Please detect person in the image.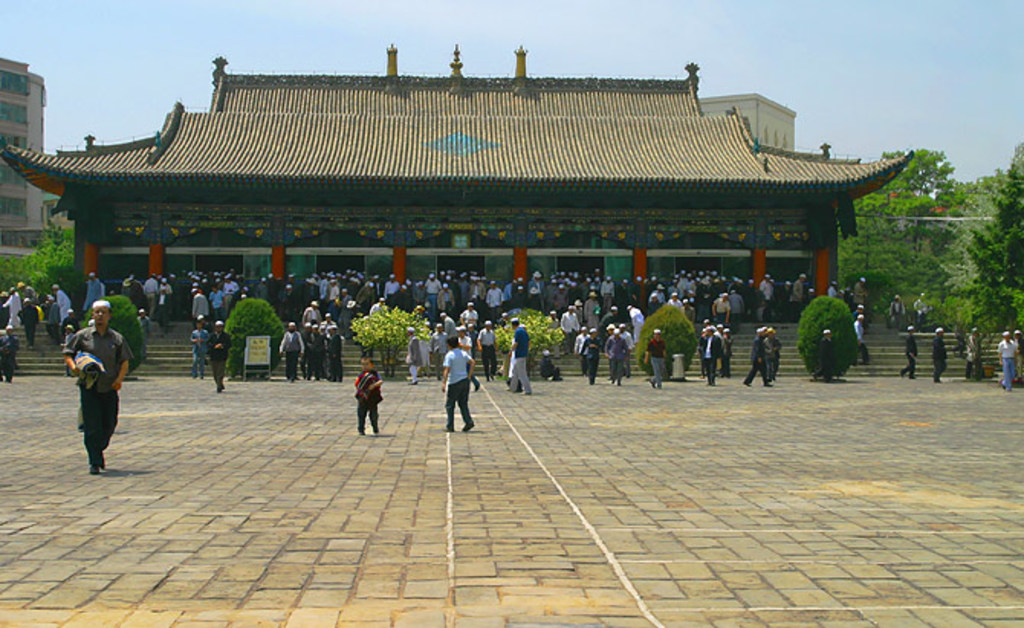
rect(209, 318, 232, 388).
